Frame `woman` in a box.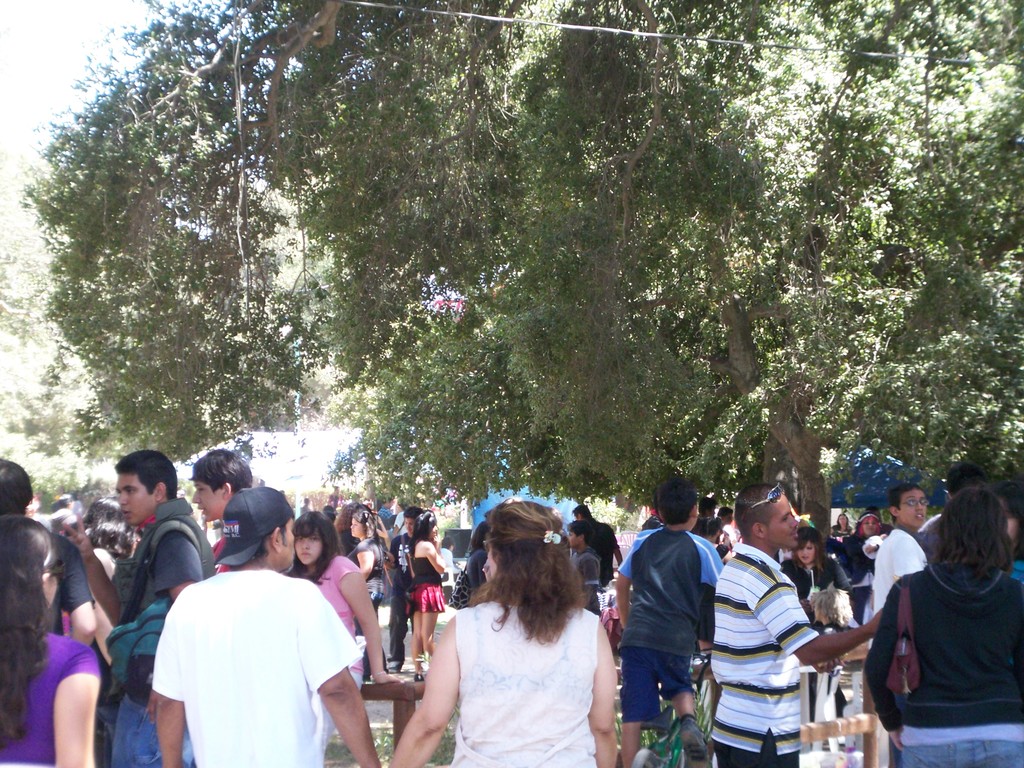
x1=415, y1=500, x2=633, y2=764.
